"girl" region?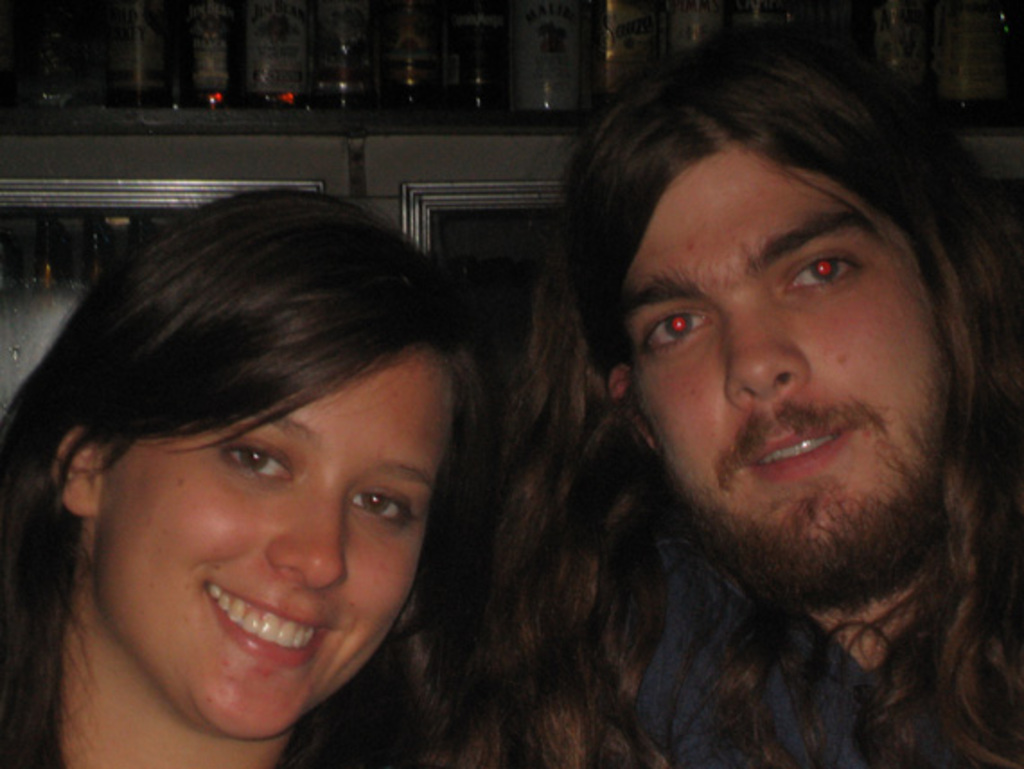
(0, 190, 512, 767)
